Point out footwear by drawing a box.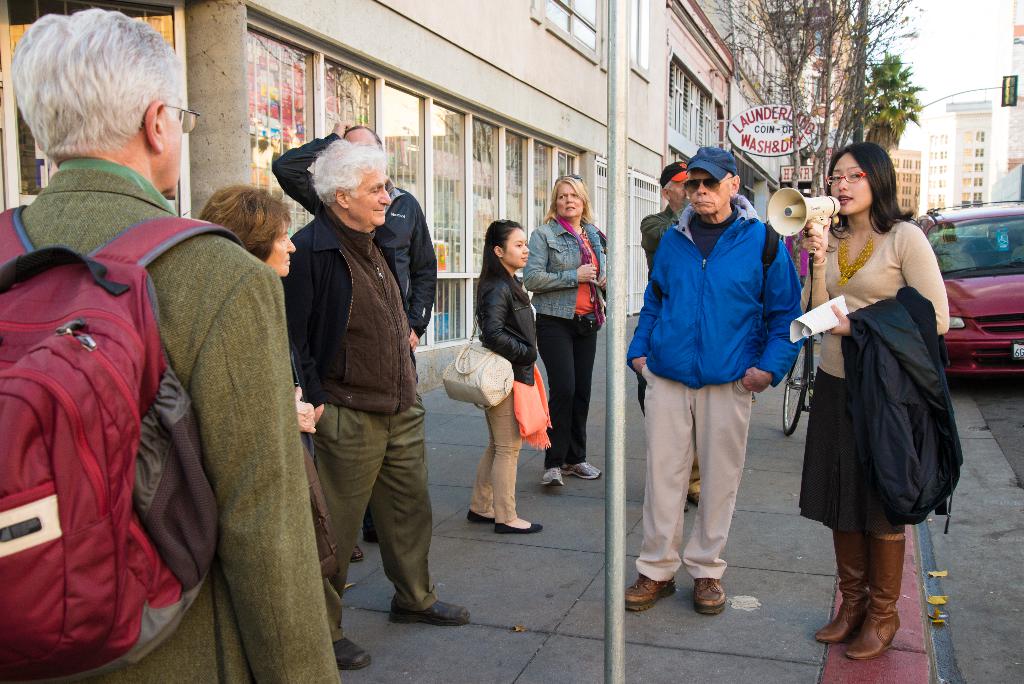
(387, 598, 470, 623).
